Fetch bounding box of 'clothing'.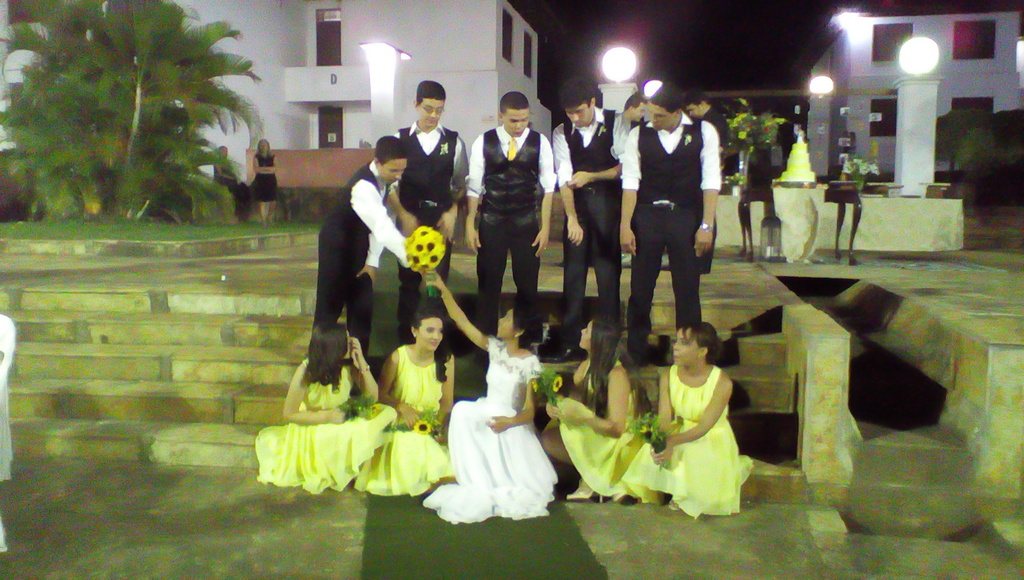
Bbox: (left=354, top=342, right=449, bottom=498).
